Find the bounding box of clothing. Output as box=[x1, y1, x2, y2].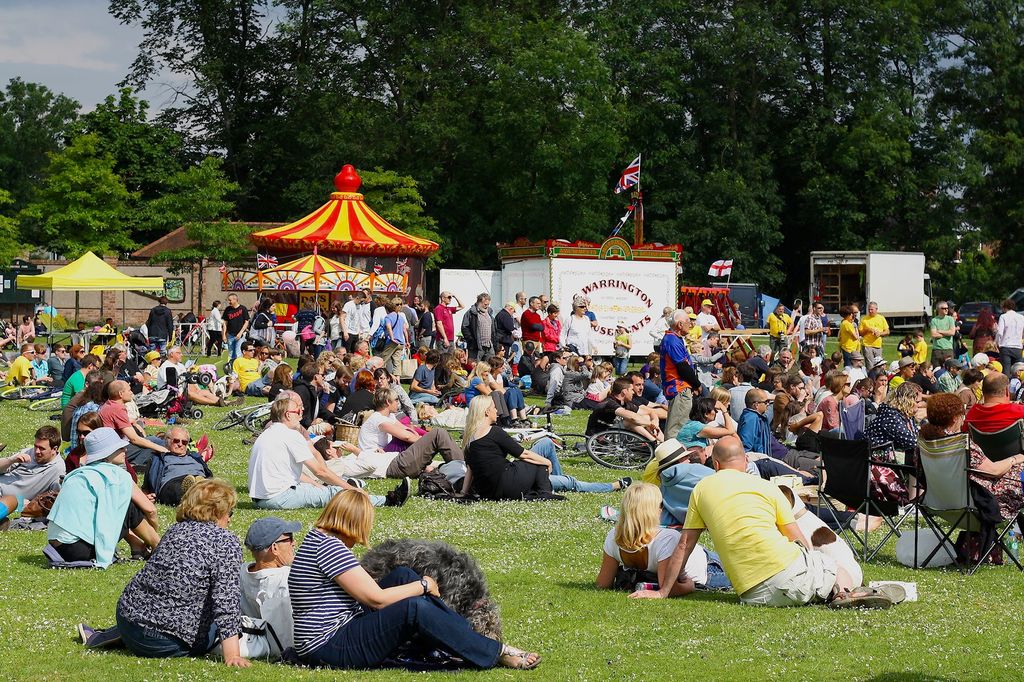
box=[755, 350, 769, 375].
